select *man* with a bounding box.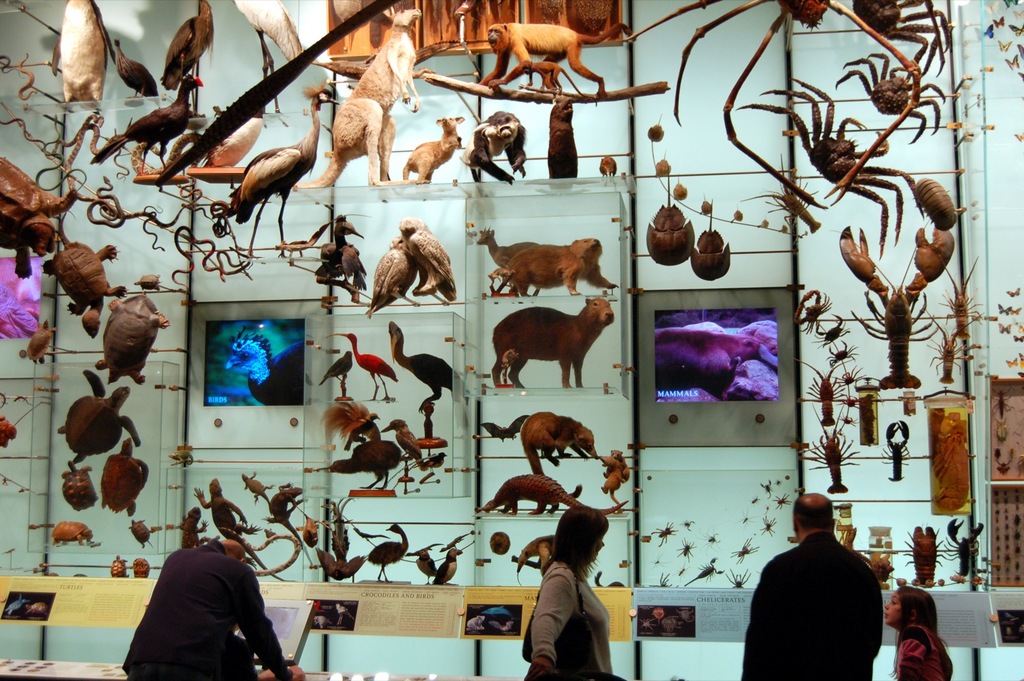
(737, 492, 884, 680).
